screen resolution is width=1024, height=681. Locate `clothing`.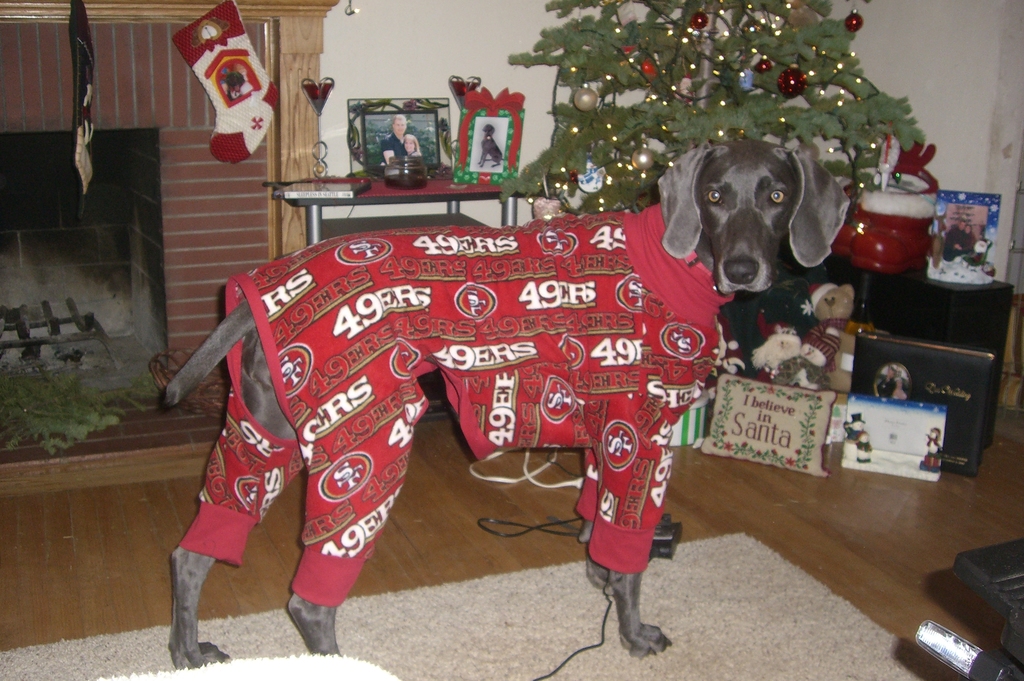
<bbox>381, 134, 405, 161</bbox>.
